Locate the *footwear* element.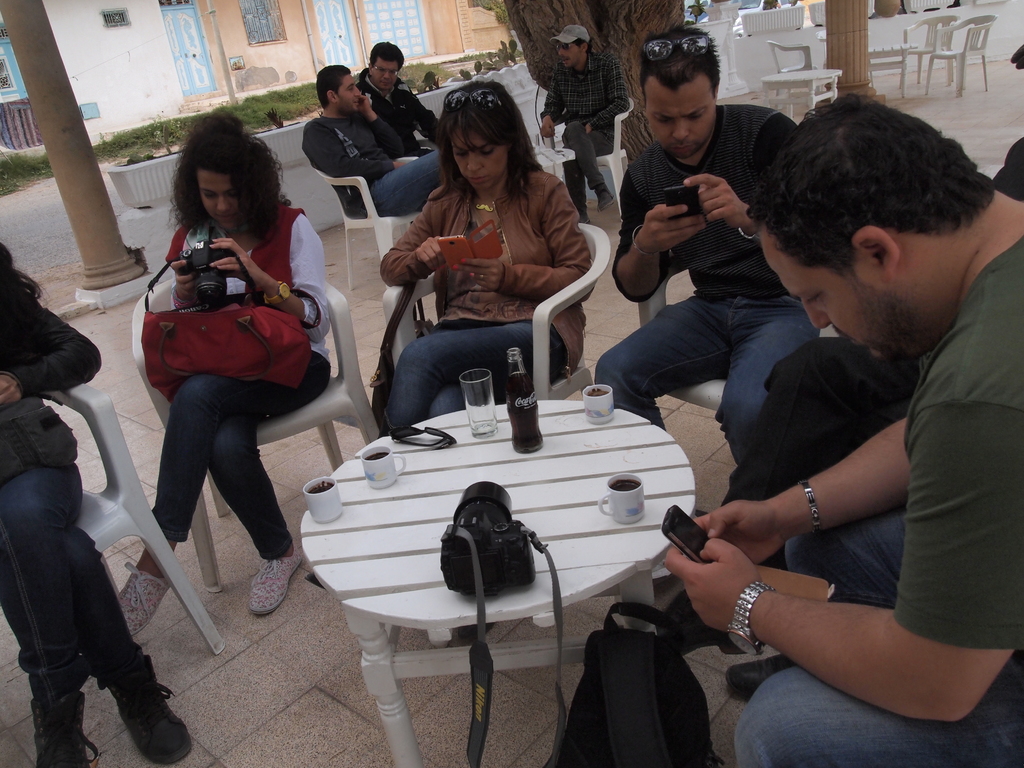
Element bbox: 115:557:170:637.
